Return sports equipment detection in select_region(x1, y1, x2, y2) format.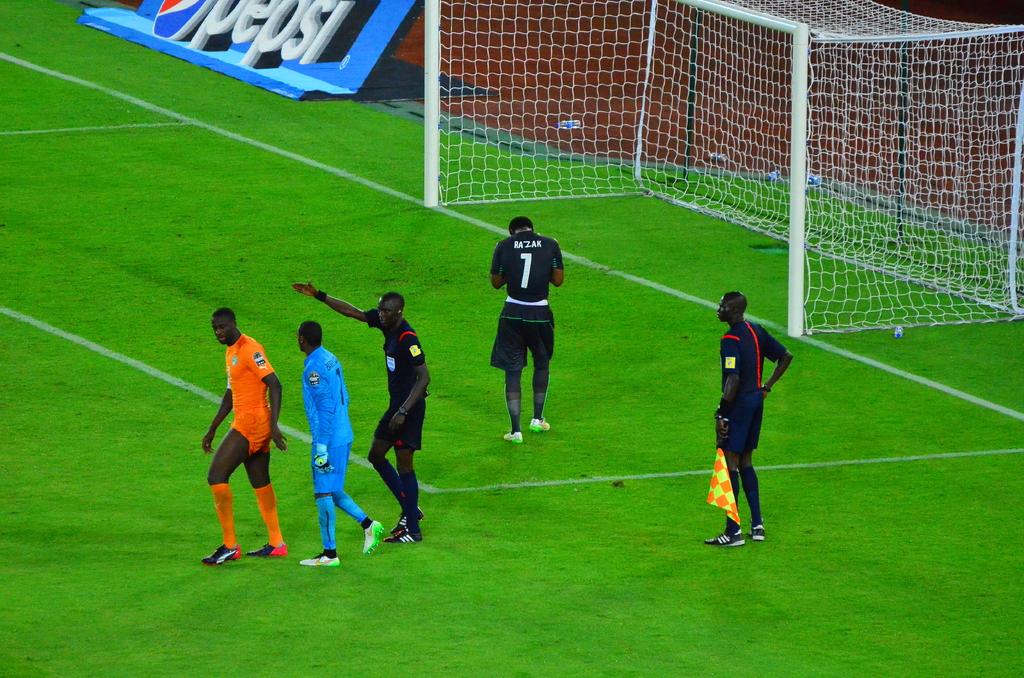
select_region(383, 522, 425, 542).
